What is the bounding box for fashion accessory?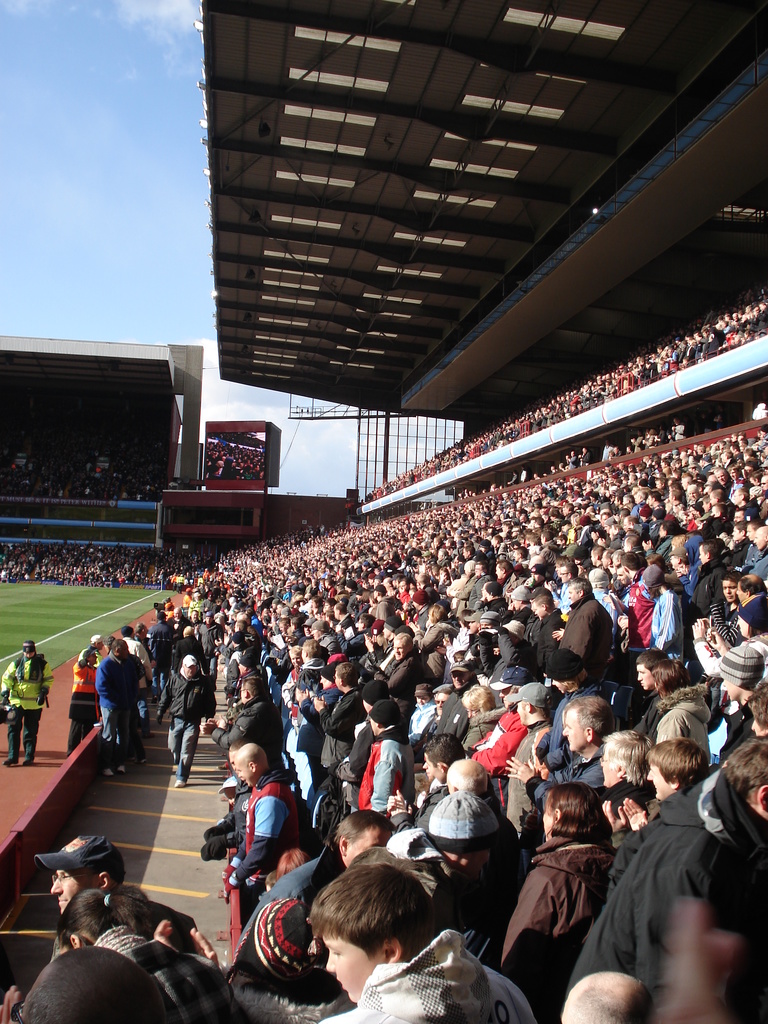
rect(374, 582, 386, 596).
